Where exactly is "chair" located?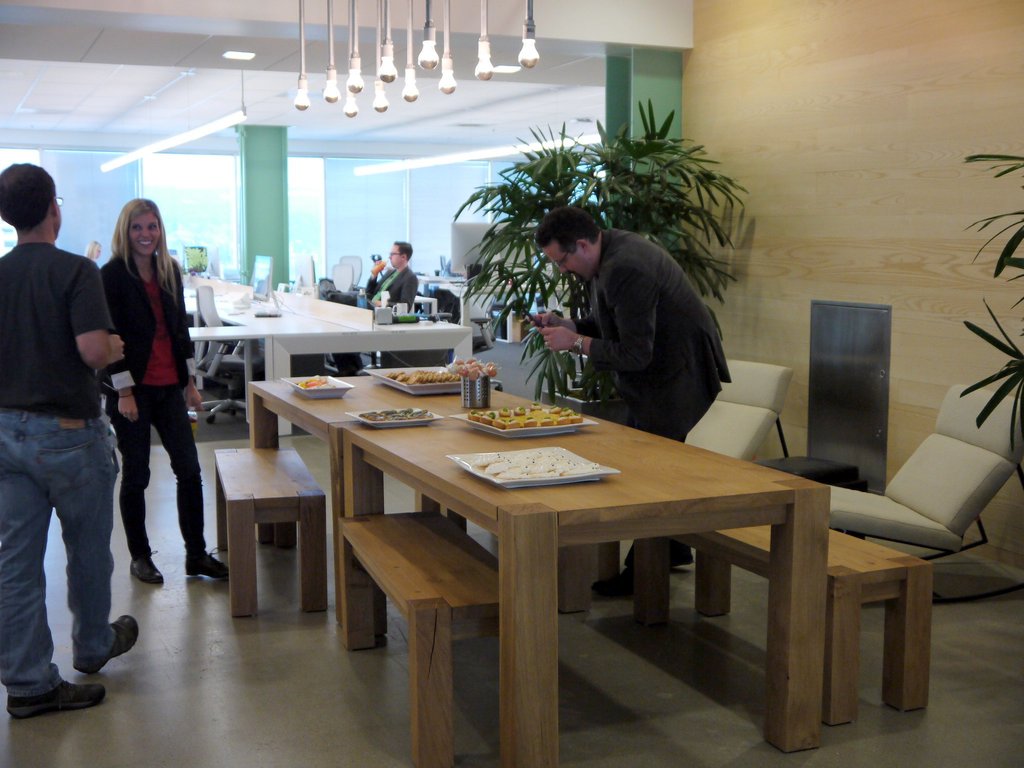
Its bounding box is left=191, top=280, right=244, bottom=429.
